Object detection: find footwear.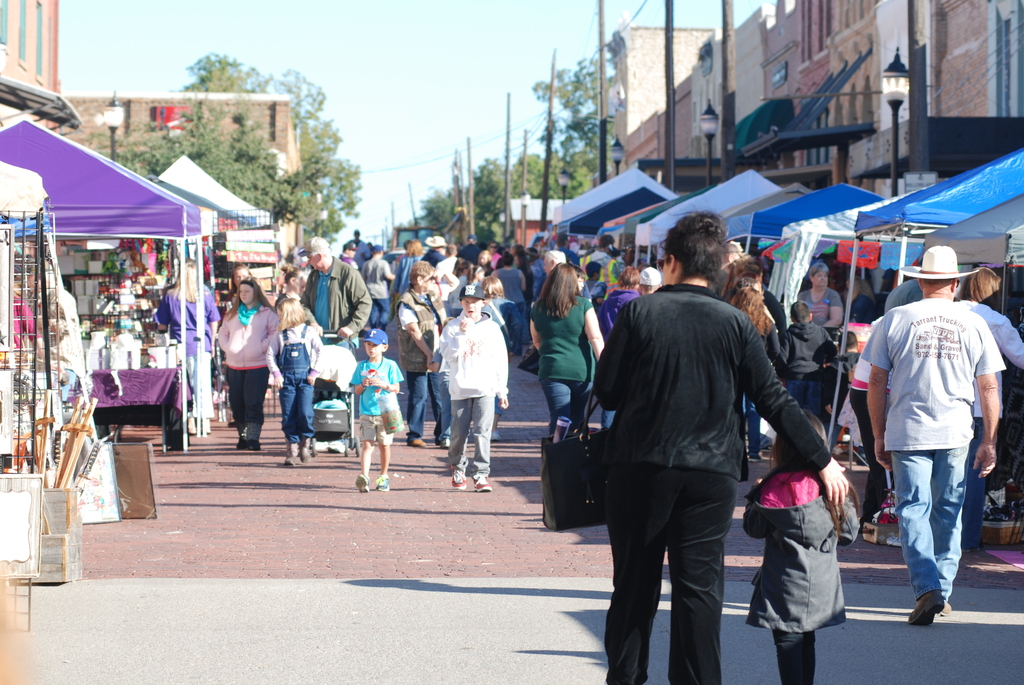
crop(908, 587, 942, 625).
